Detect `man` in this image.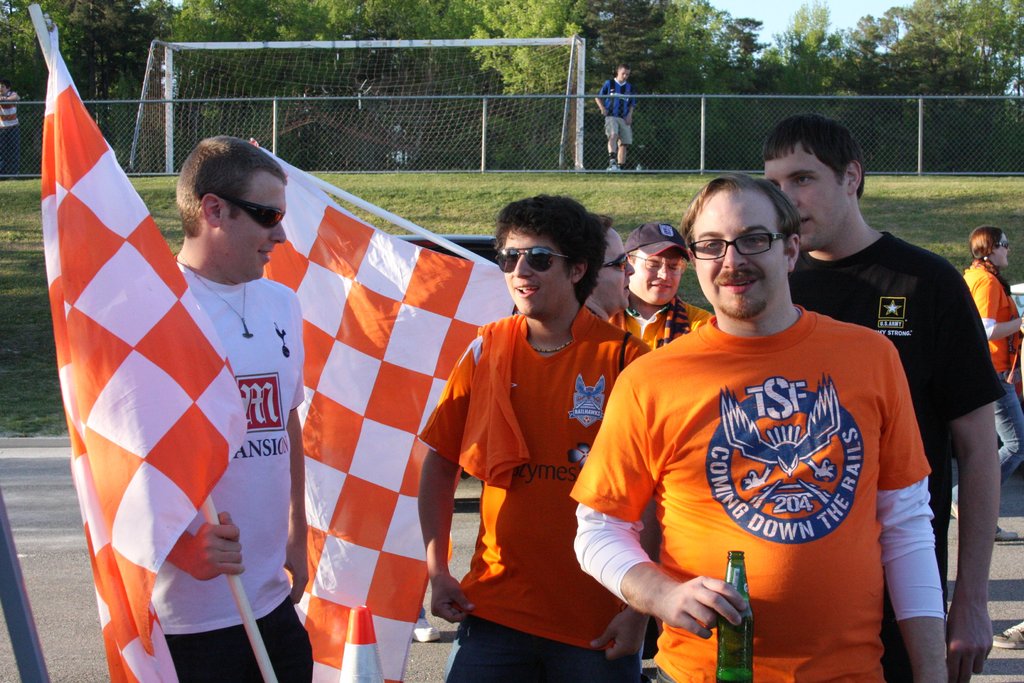
Detection: <region>585, 219, 635, 321</region>.
